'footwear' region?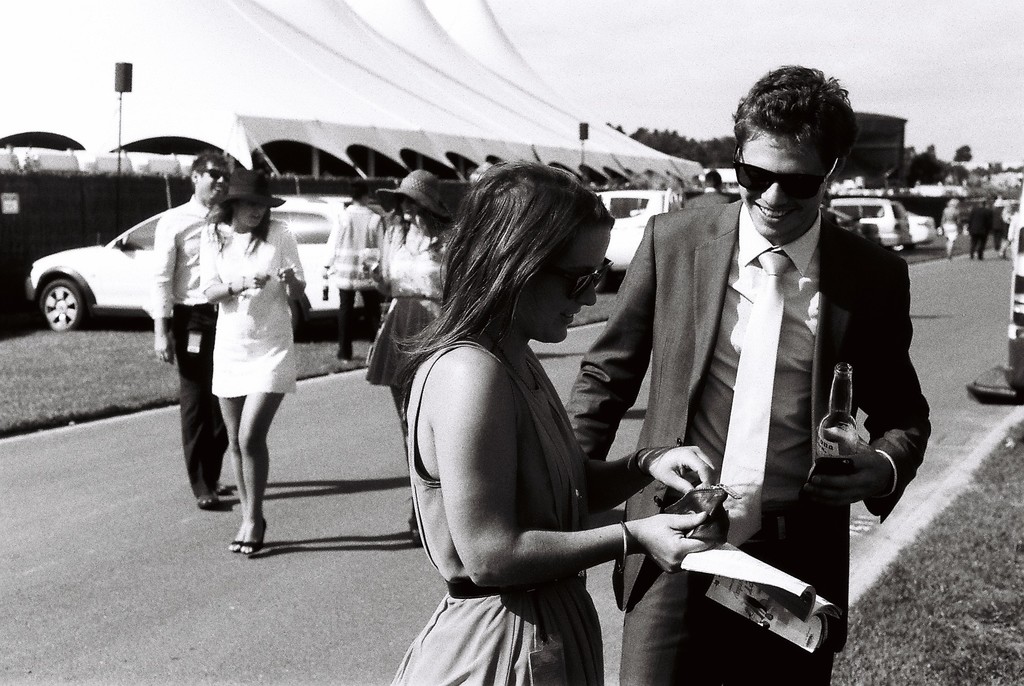
213:477:228:494
